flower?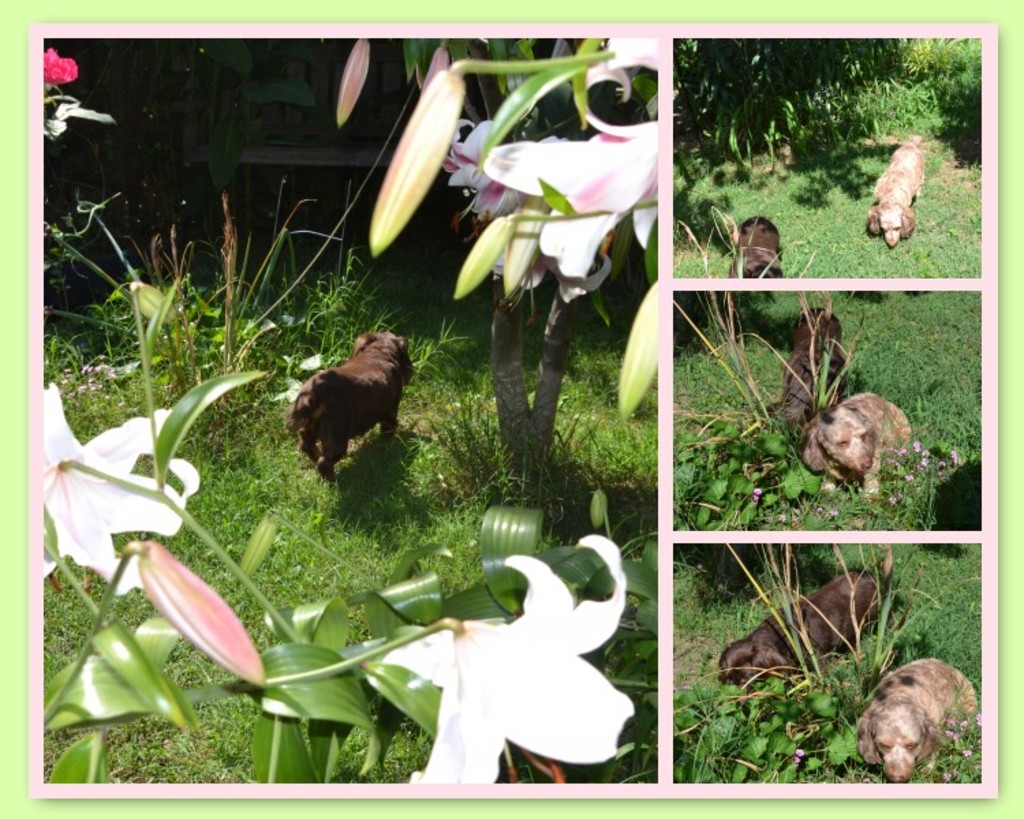
pyautogui.locateOnScreen(750, 487, 762, 502)
